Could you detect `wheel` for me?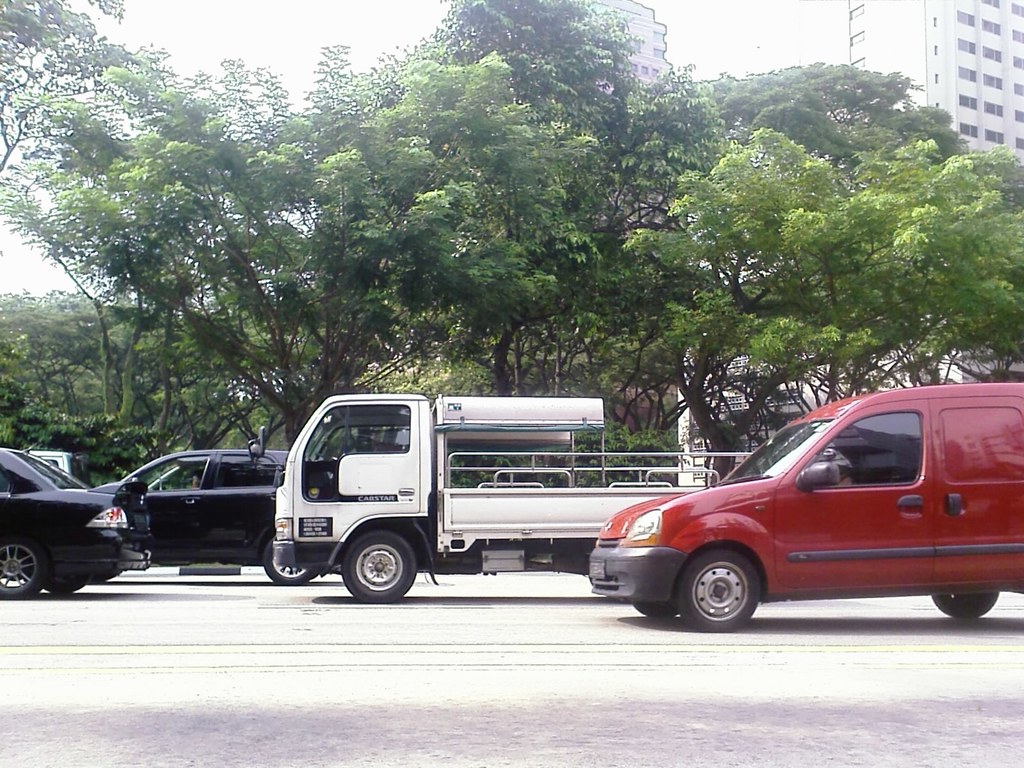
Detection result: crop(342, 531, 417, 604).
